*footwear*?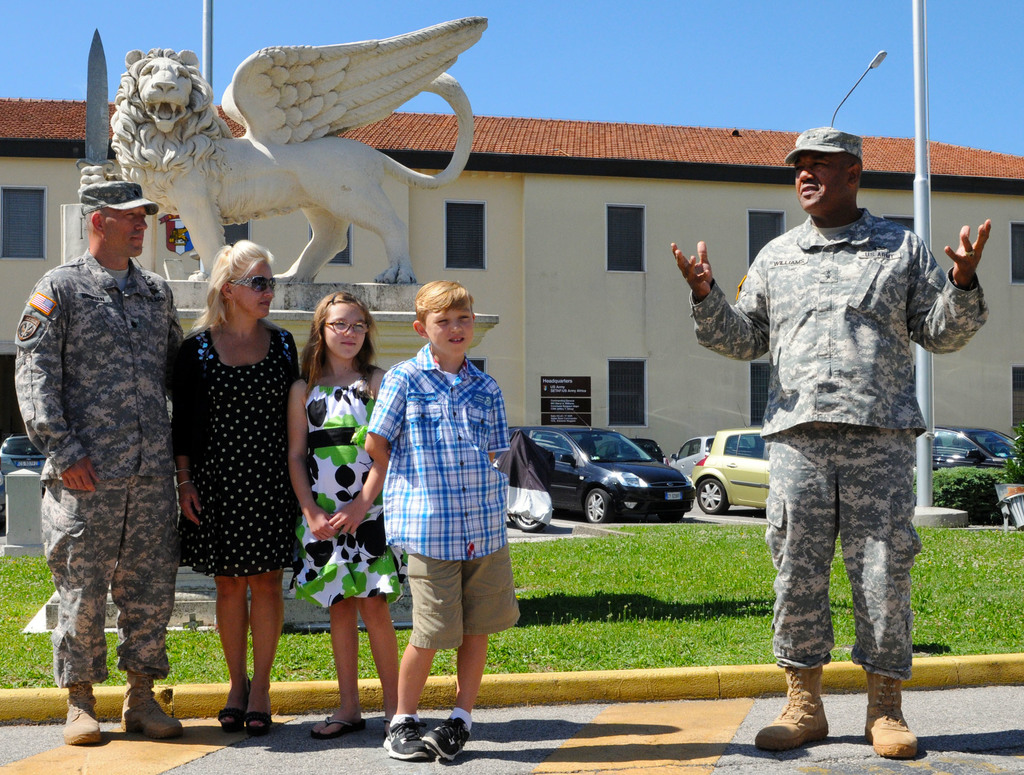
bbox(124, 671, 186, 745)
